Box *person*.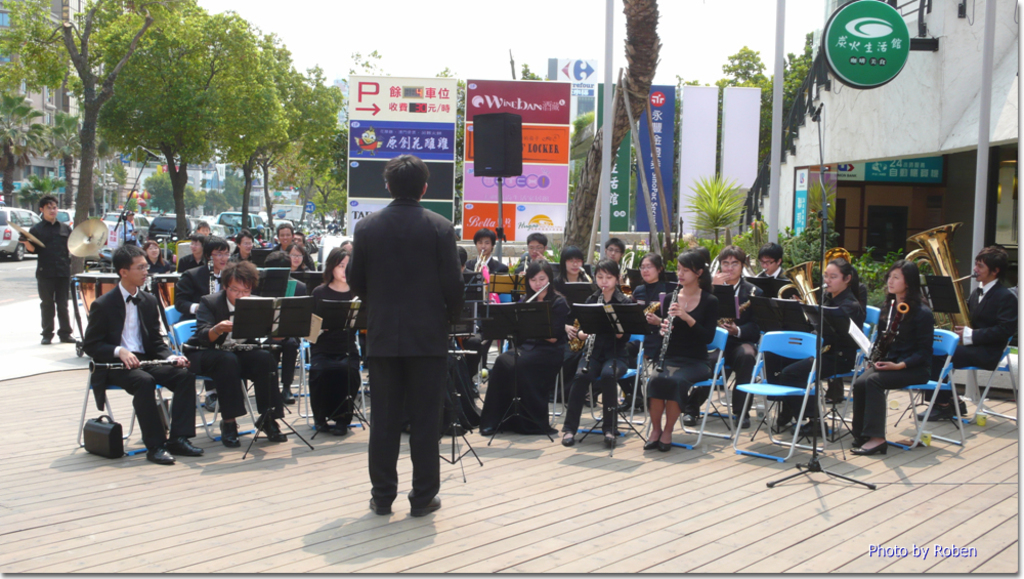
{"left": 81, "top": 244, "right": 202, "bottom": 468}.
